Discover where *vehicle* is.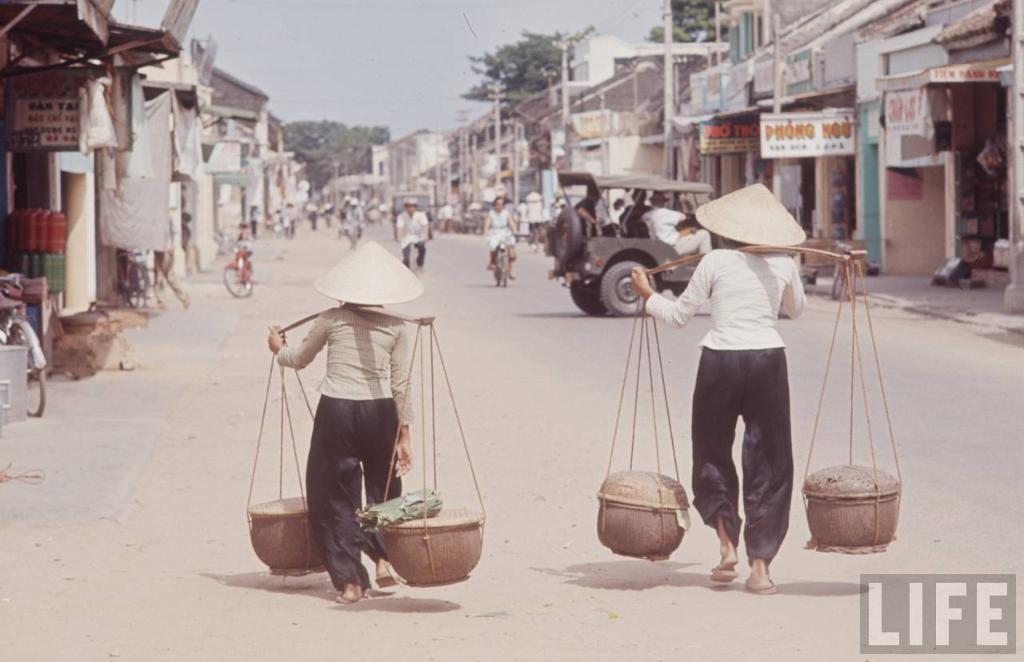
Discovered at rect(490, 227, 537, 286).
